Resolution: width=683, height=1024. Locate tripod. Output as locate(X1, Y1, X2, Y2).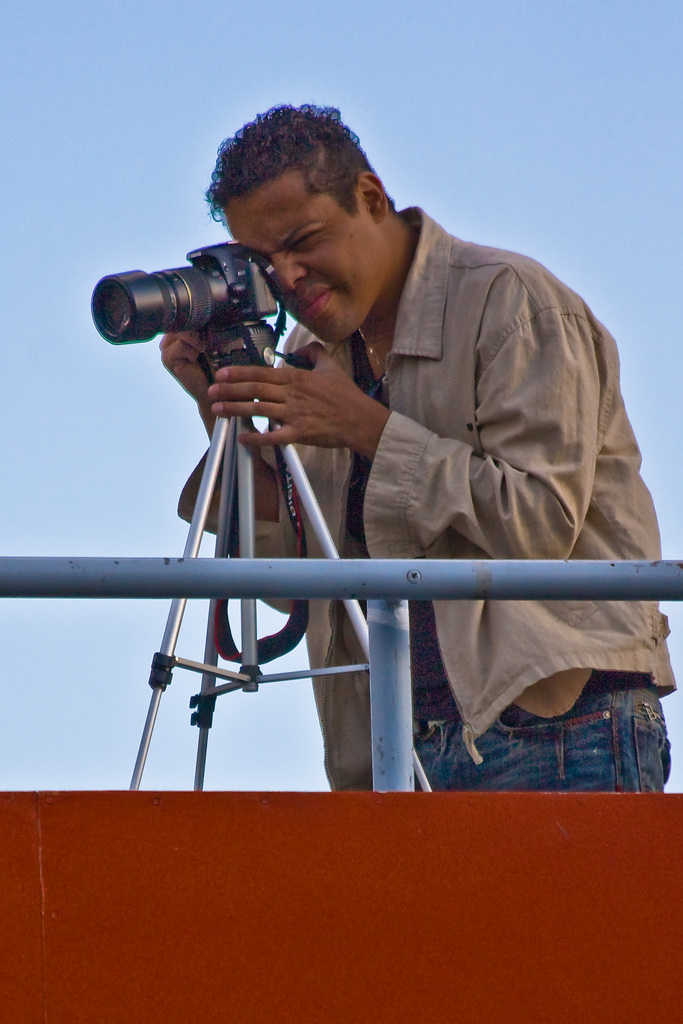
locate(127, 323, 436, 793).
